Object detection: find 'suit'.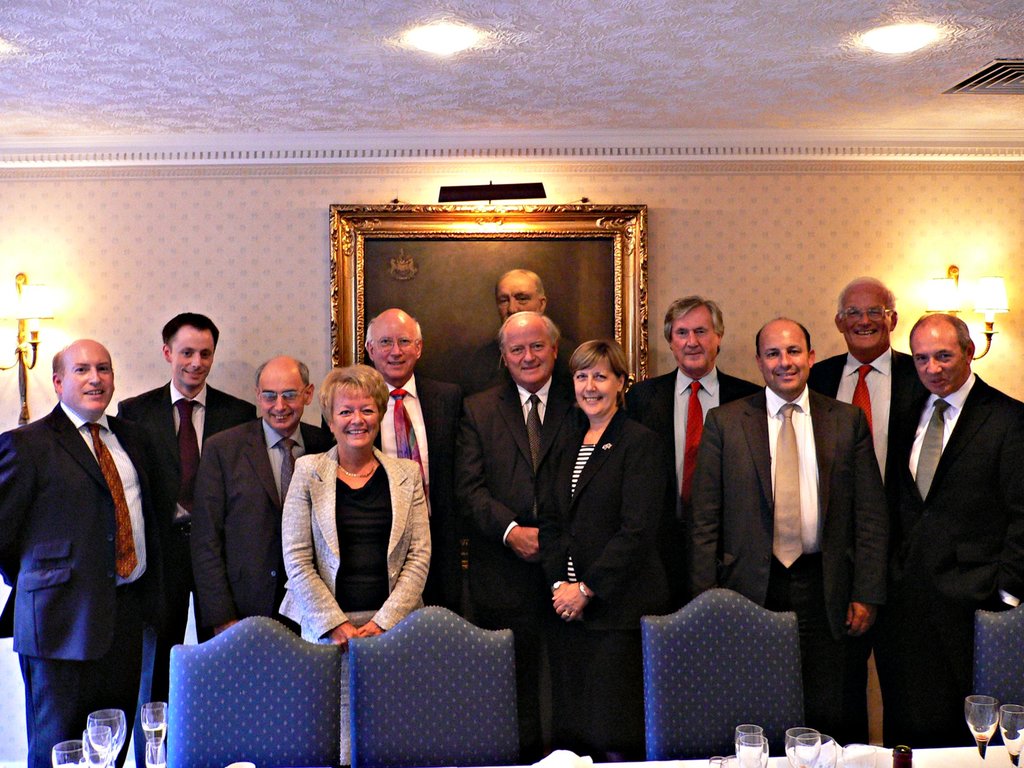
<region>806, 350, 920, 525</region>.
